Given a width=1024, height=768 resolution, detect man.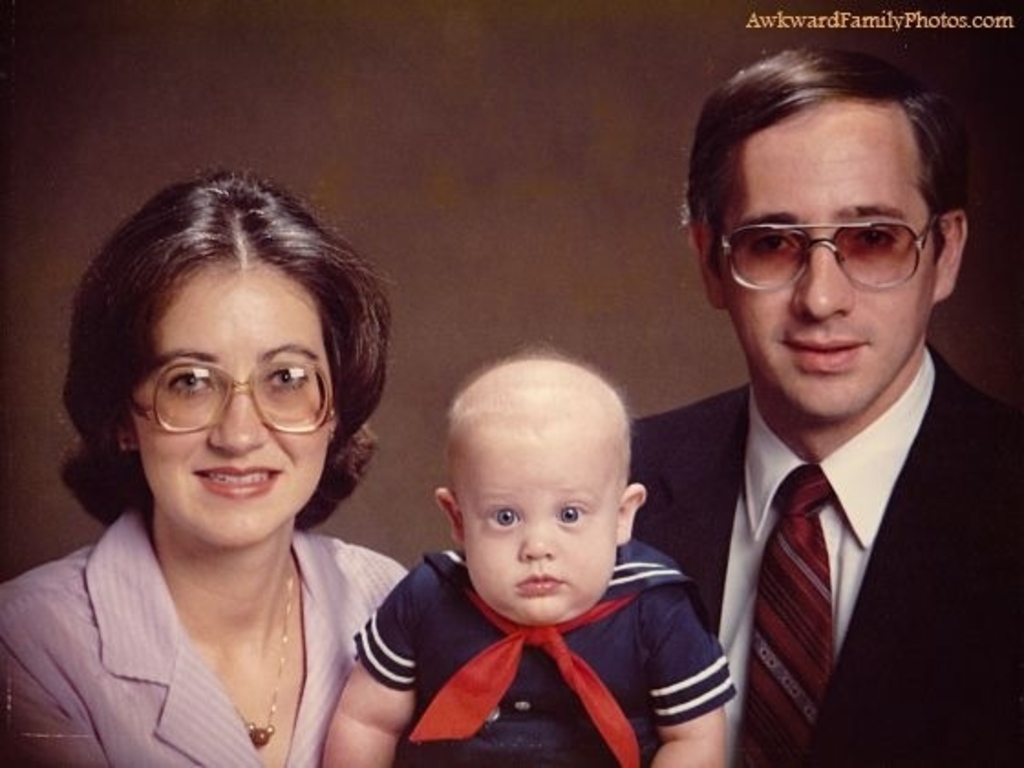
l=635, t=80, r=1008, b=767.
